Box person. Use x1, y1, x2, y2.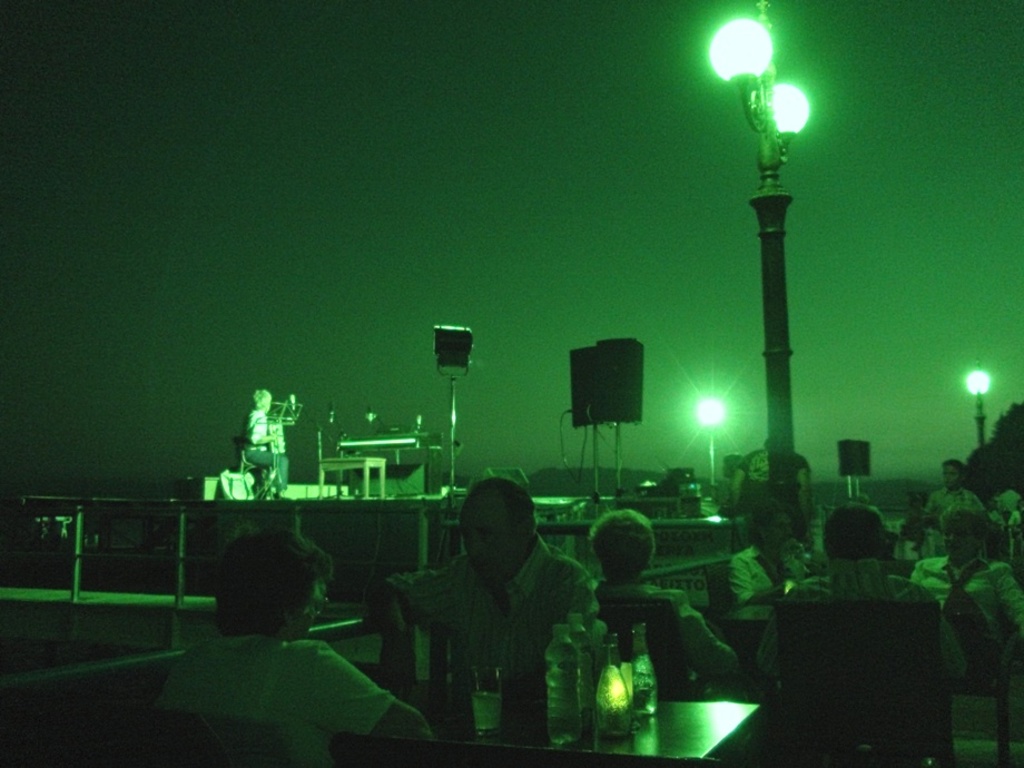
151, 522, 433, 737.
